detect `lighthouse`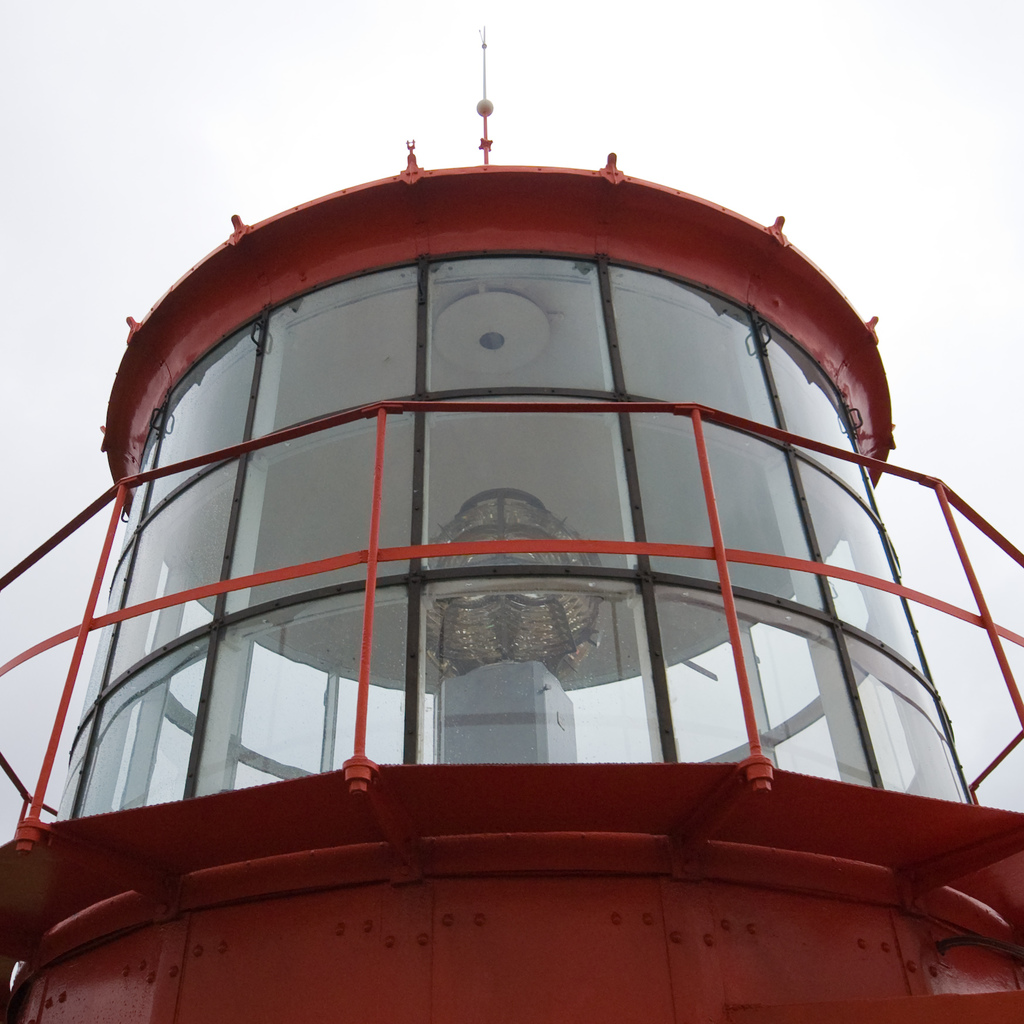
12, 7, 984, 1023
